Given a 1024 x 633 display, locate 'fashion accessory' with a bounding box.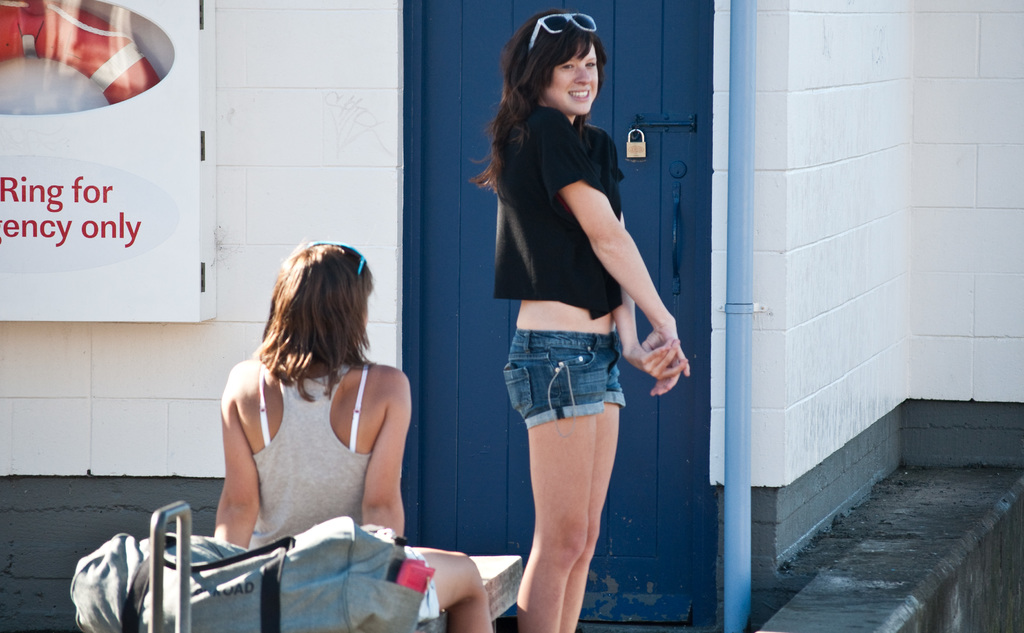
Located: locate(529, 13, 598, 51).
